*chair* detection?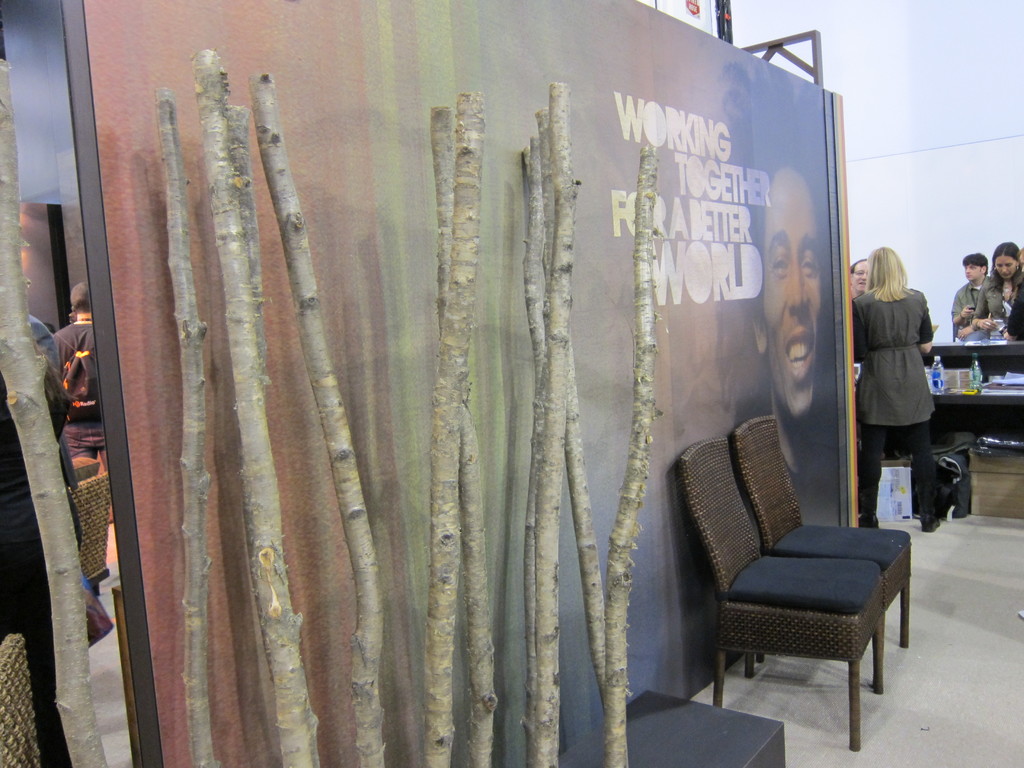
locate(728, 417, 915, 691)
